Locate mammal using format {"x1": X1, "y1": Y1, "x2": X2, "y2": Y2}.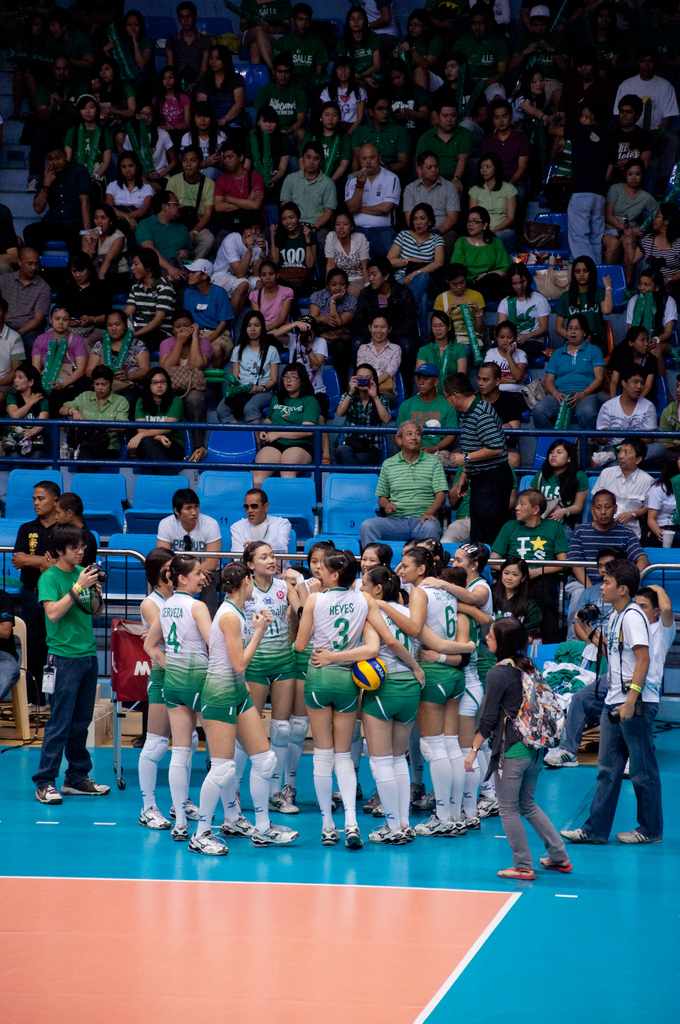
{"x1": 353, "y1": 313, "x2": 405, "y2": 399}.
